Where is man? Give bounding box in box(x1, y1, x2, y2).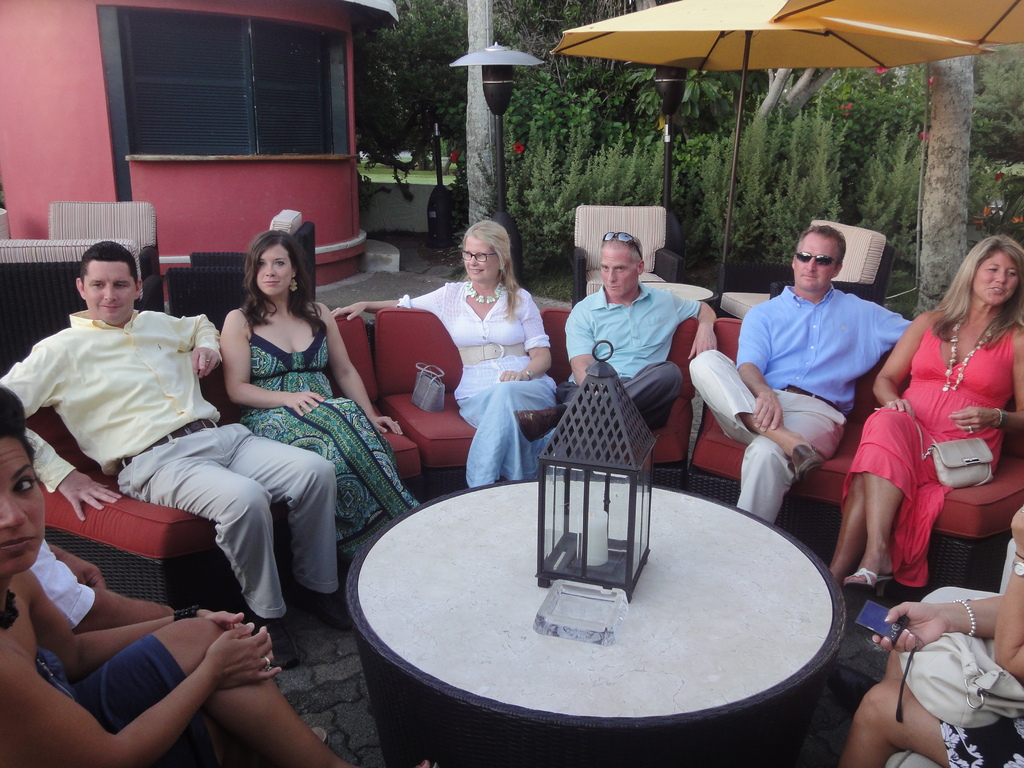
box(0, 239, 348, 667).
